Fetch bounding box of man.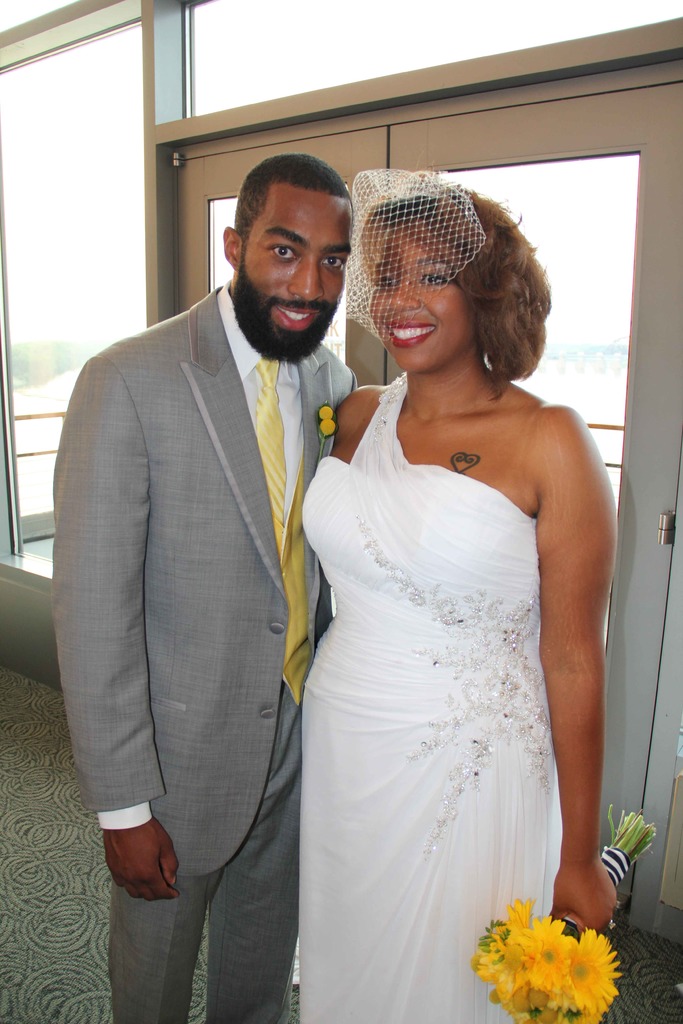
Bbox: detection(51, 124, 365, 987).
